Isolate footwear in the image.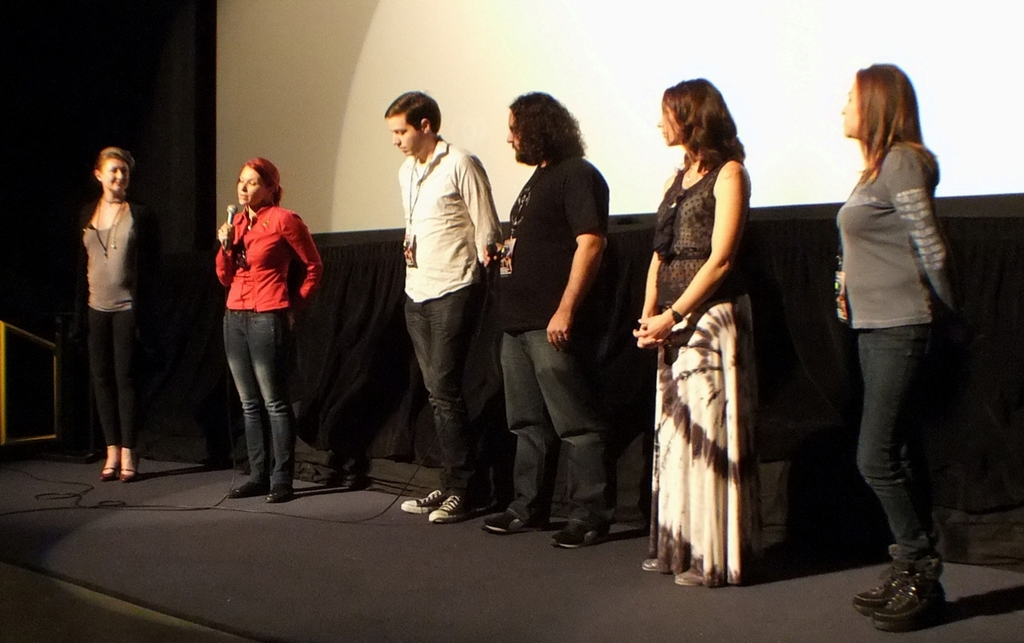
Isolated region: BBox(100, 454, 124, 484).
